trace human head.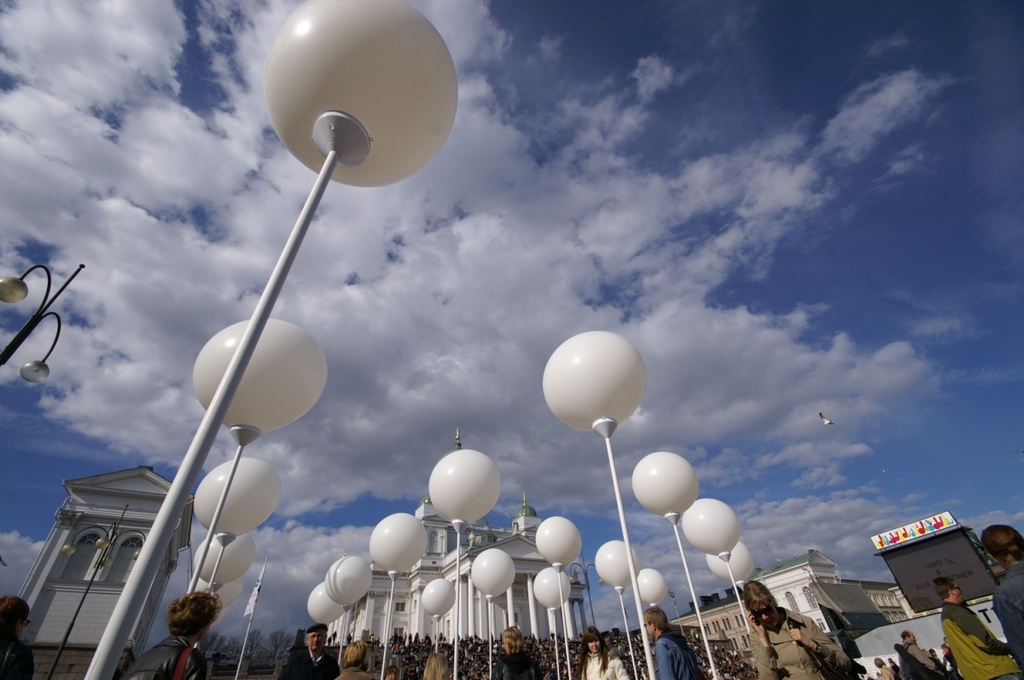
Traced to 165 592 219 640.
